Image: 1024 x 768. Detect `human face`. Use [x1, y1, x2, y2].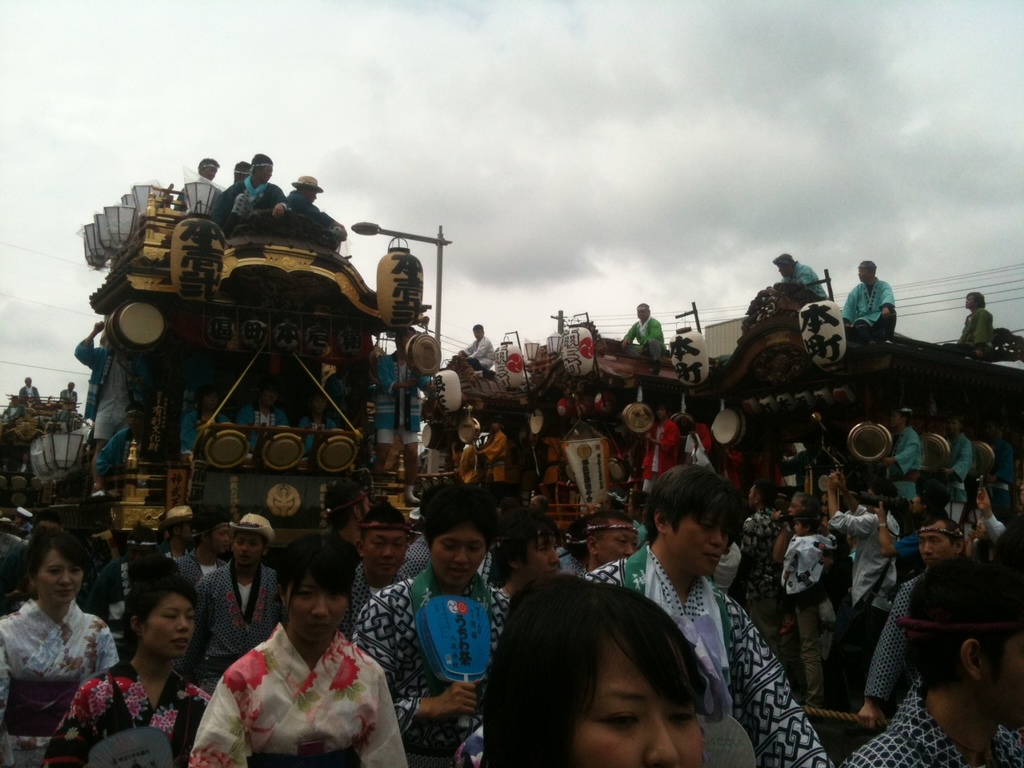
[166, 518, 193, 539].
